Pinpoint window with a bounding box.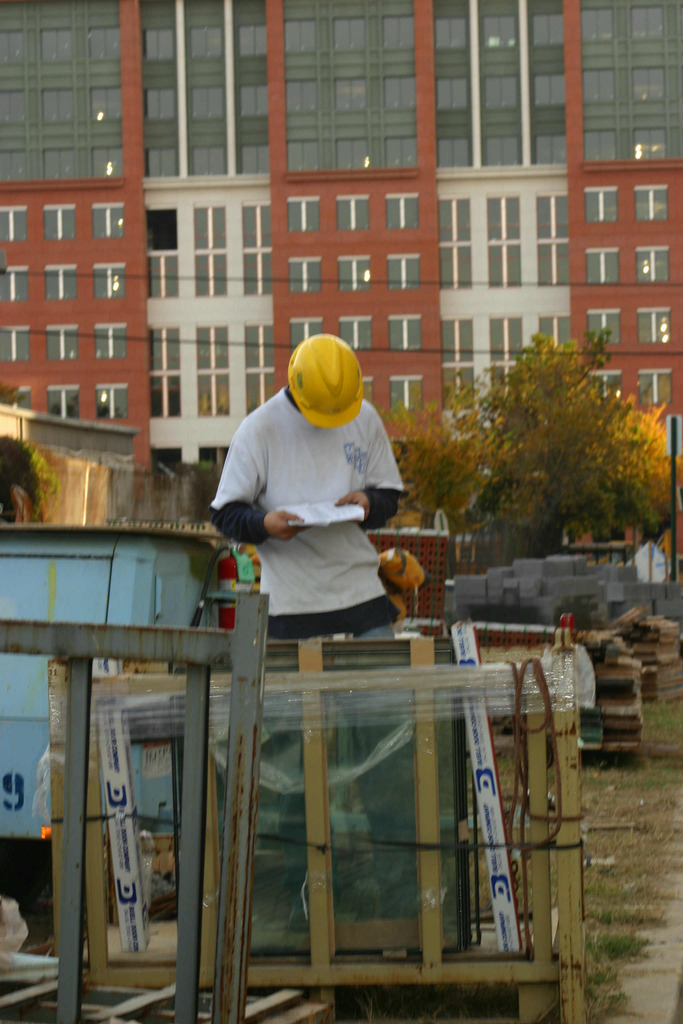
bbox=[195, 372, 229, 416].
